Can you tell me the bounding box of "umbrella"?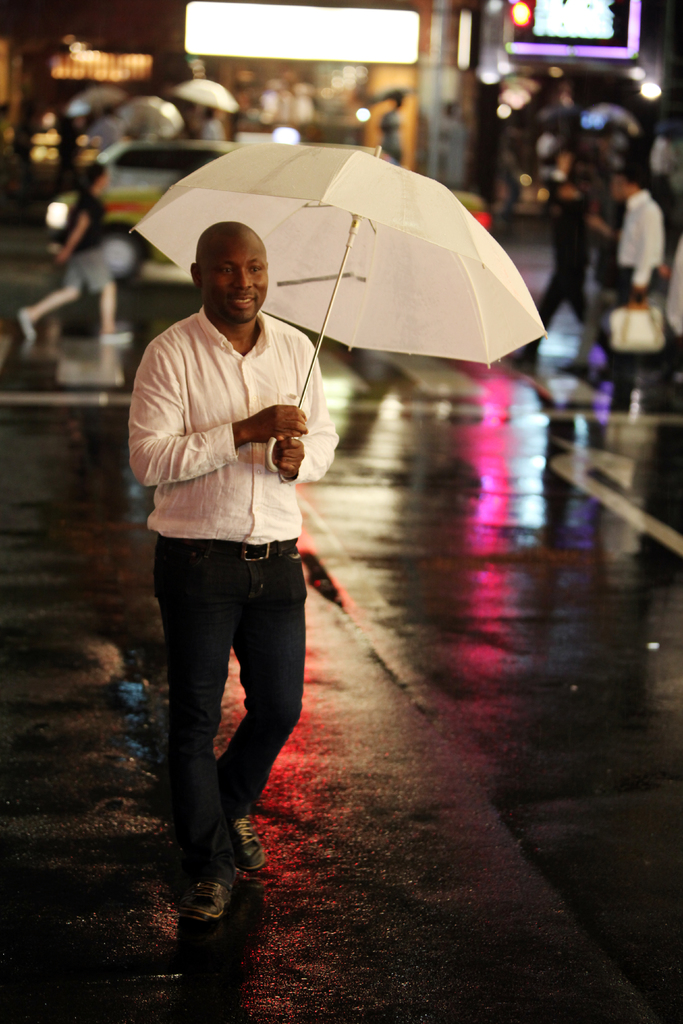
locate(103, 97, 183, 140).
